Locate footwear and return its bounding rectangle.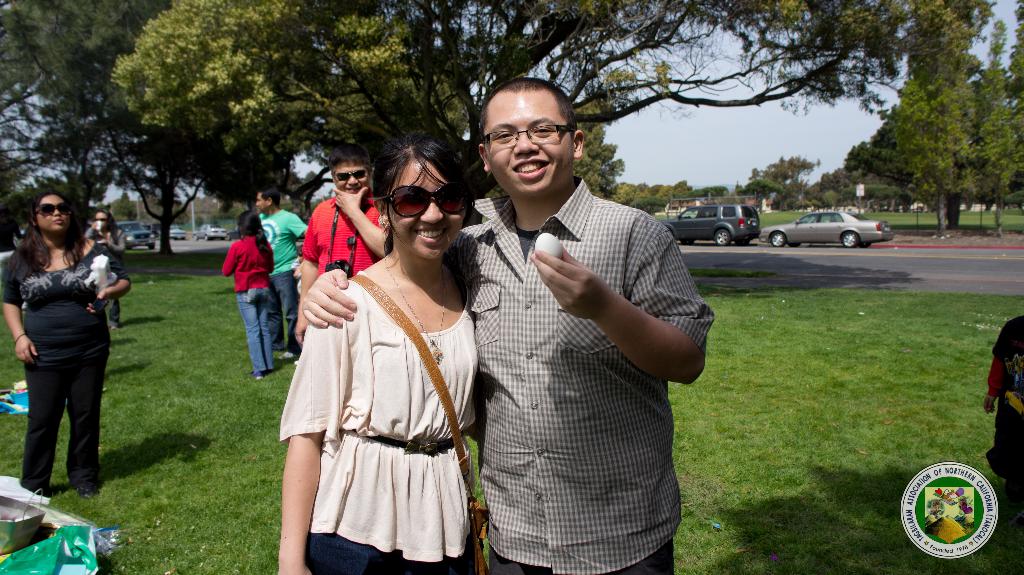
left=251, top=372, right=269, bottom=378.
